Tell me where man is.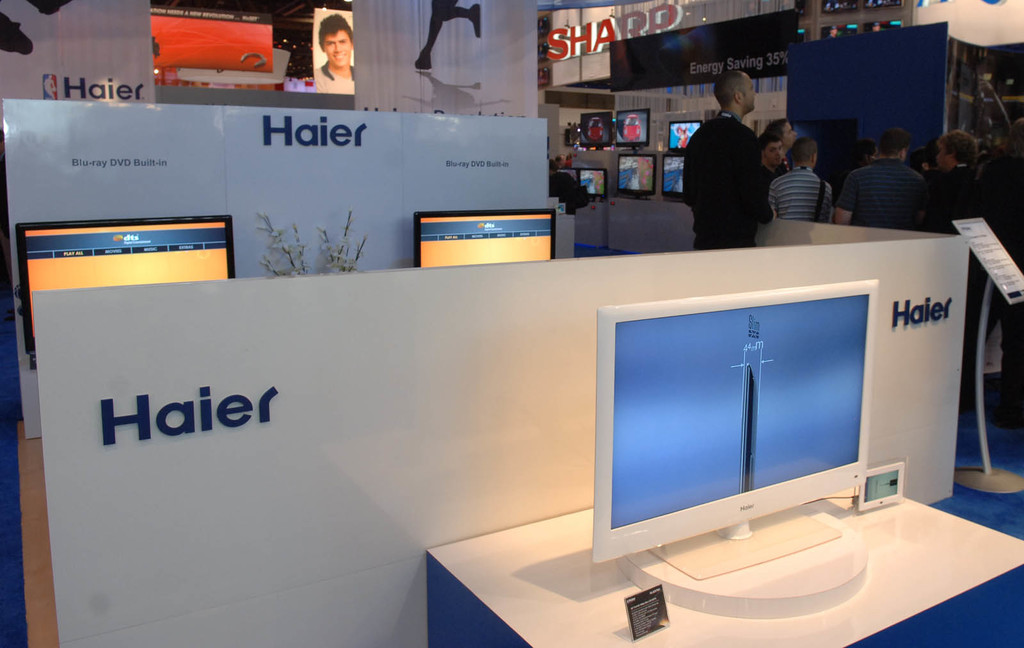
man is at (992, 122, 1023, 428).
